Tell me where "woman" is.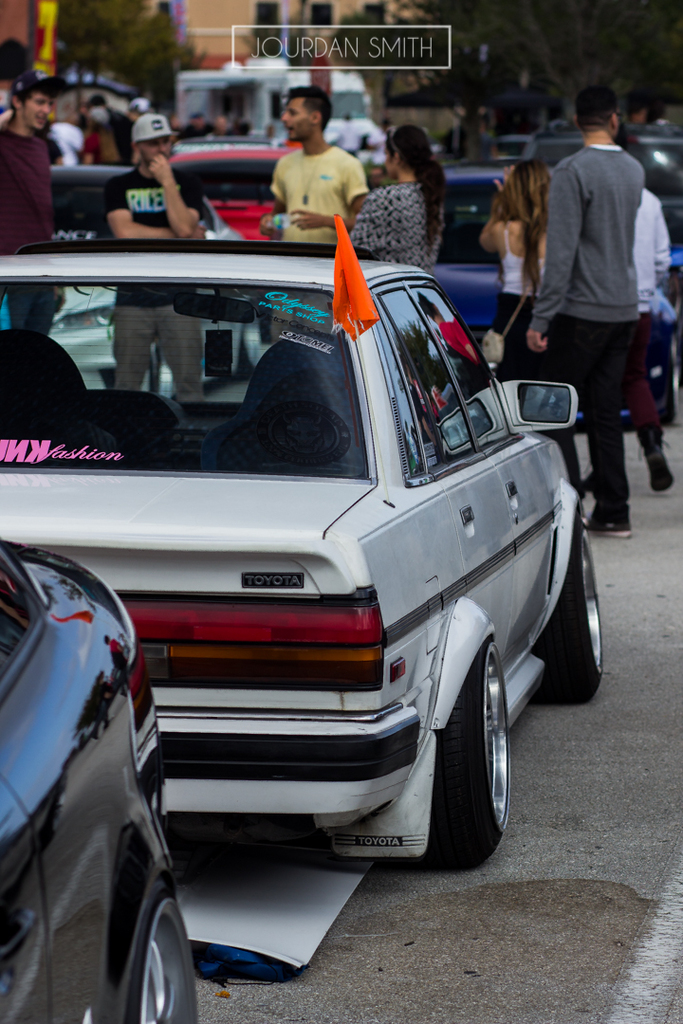
"woman" is at 344, 120, 452, 284.
